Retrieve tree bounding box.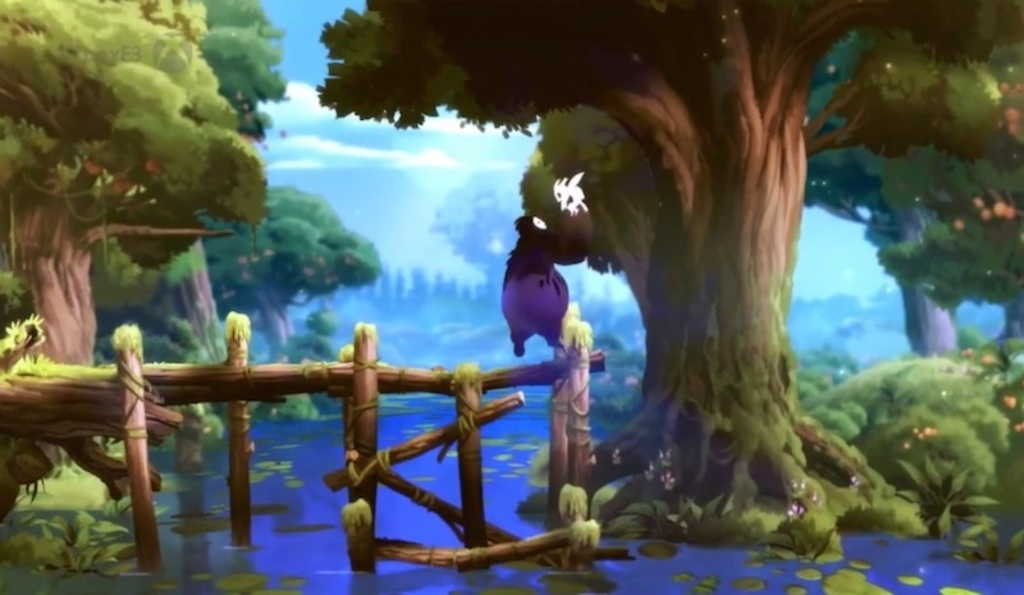
Bounding box: left=801, top=37, right=968, bottom=361.
